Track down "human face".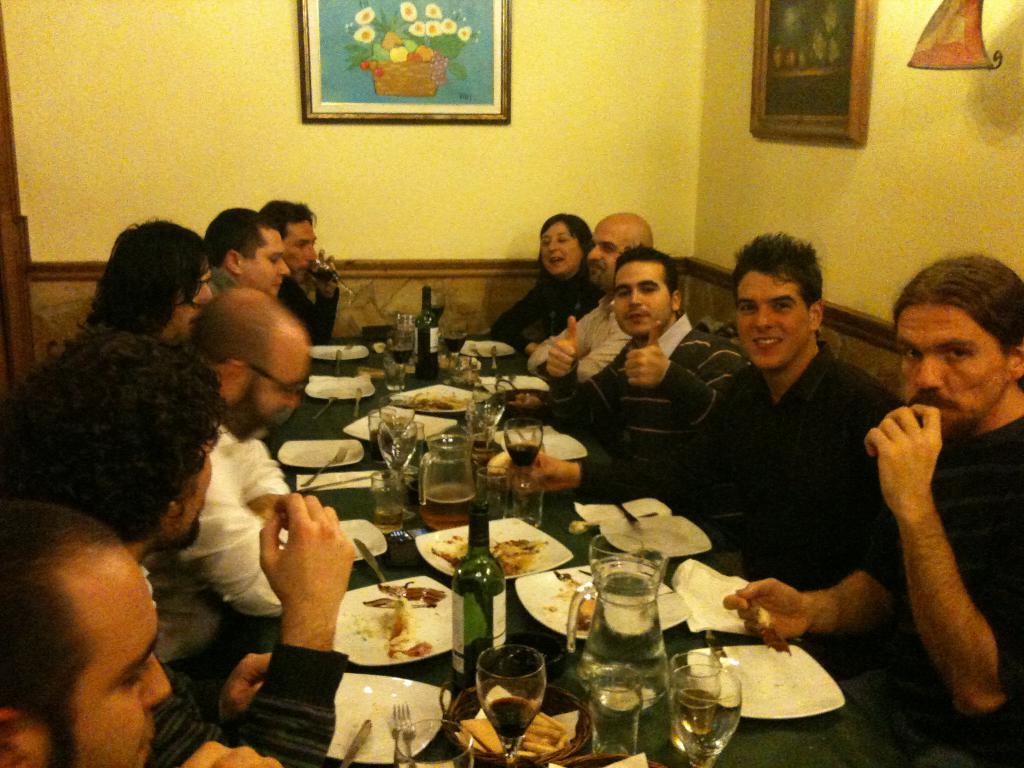
Tracked to bbox=(611, 259, 669, 336).
